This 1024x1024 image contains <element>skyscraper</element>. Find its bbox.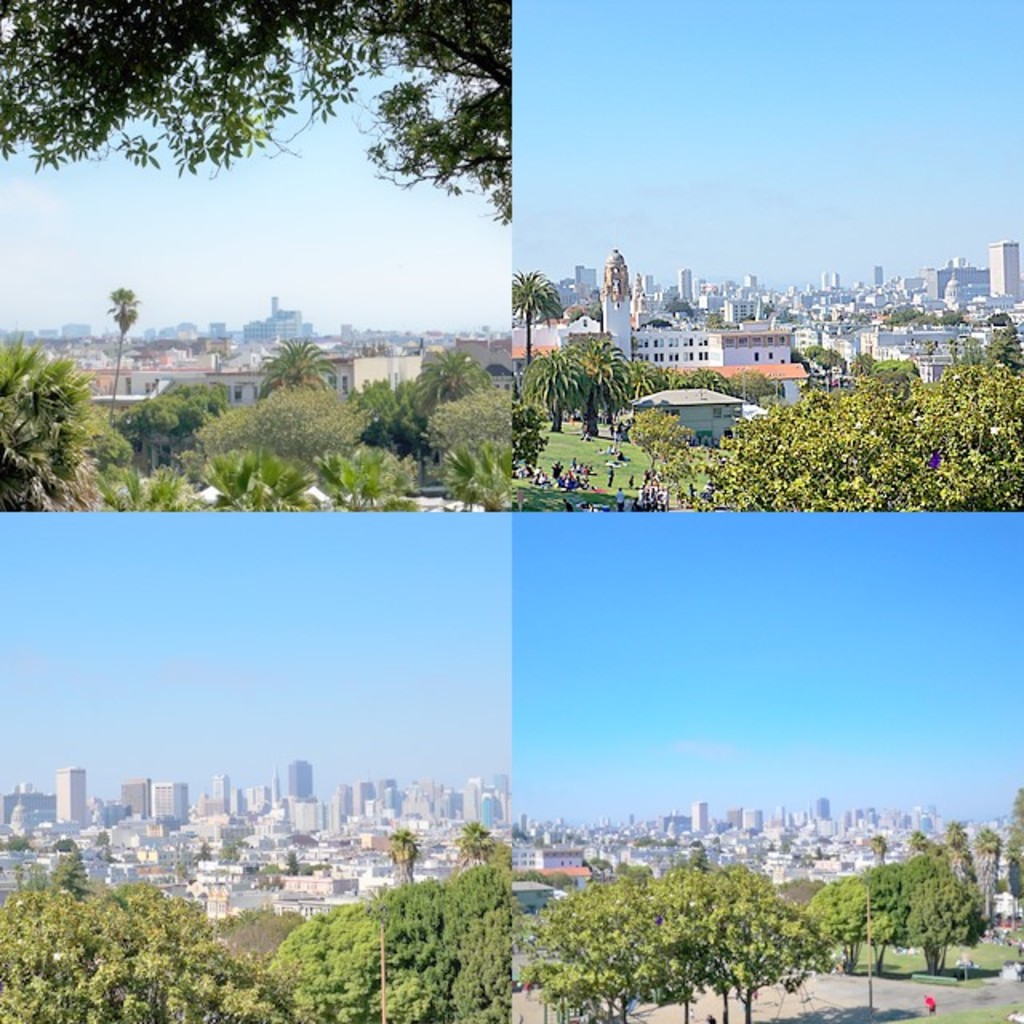
region(341, 779, 357, 818).
